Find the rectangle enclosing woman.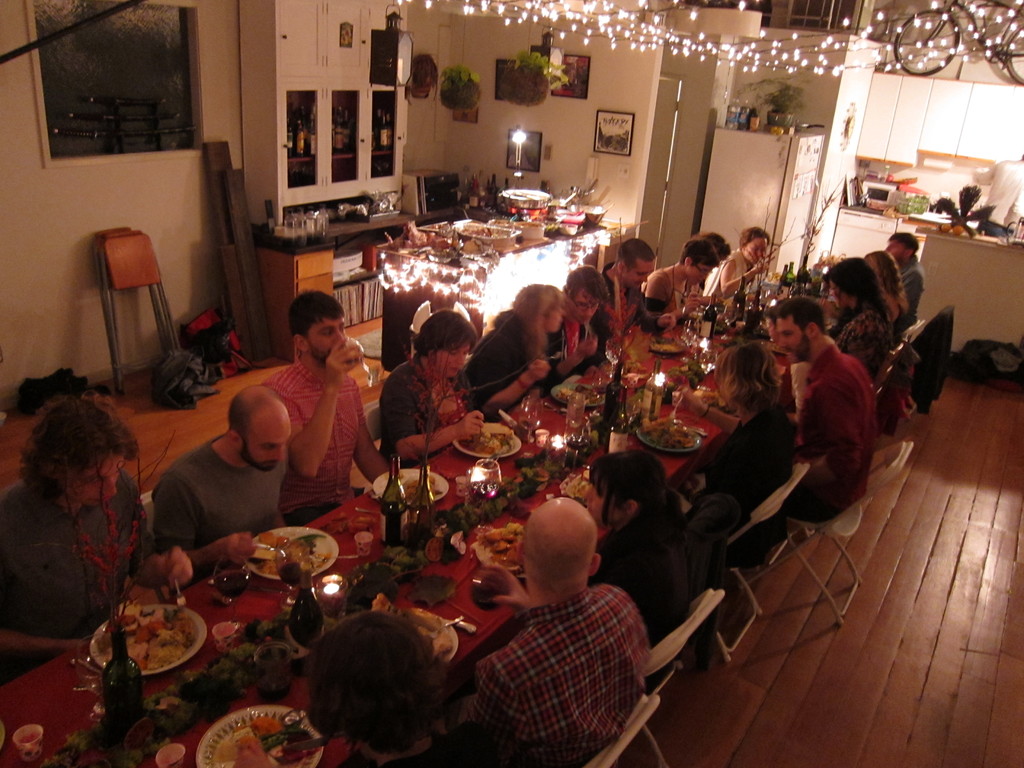
Rect(648, 237, 722, 321).
